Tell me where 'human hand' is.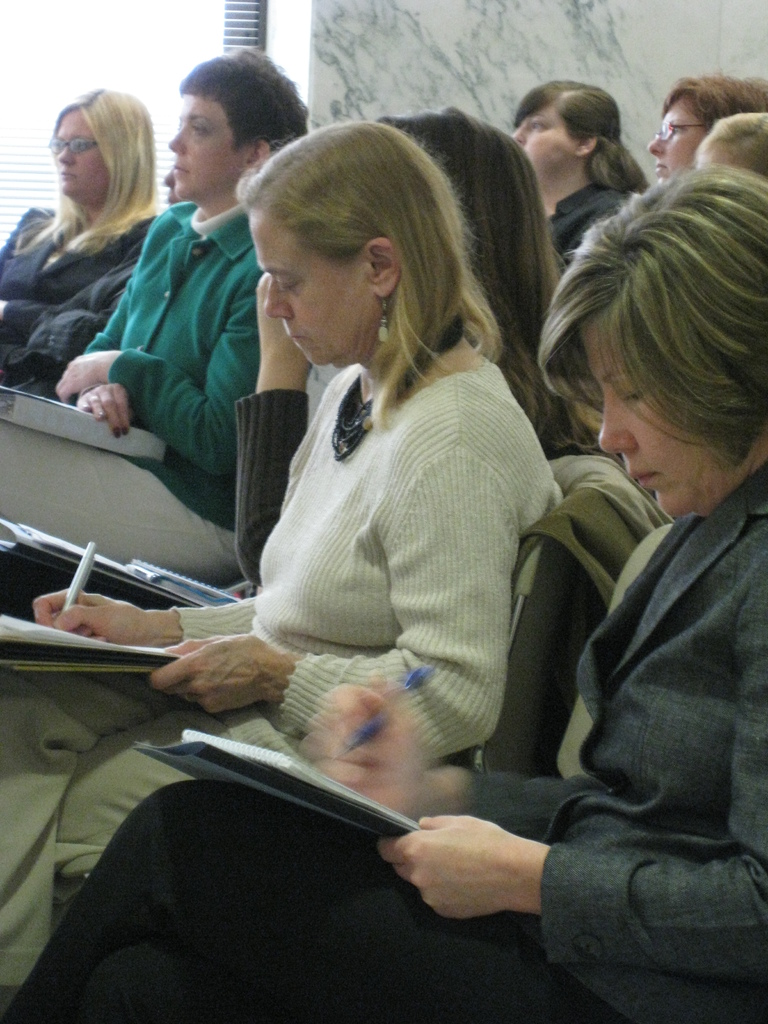
'human hand' is at bbox=(31, 584, 145, 647).
